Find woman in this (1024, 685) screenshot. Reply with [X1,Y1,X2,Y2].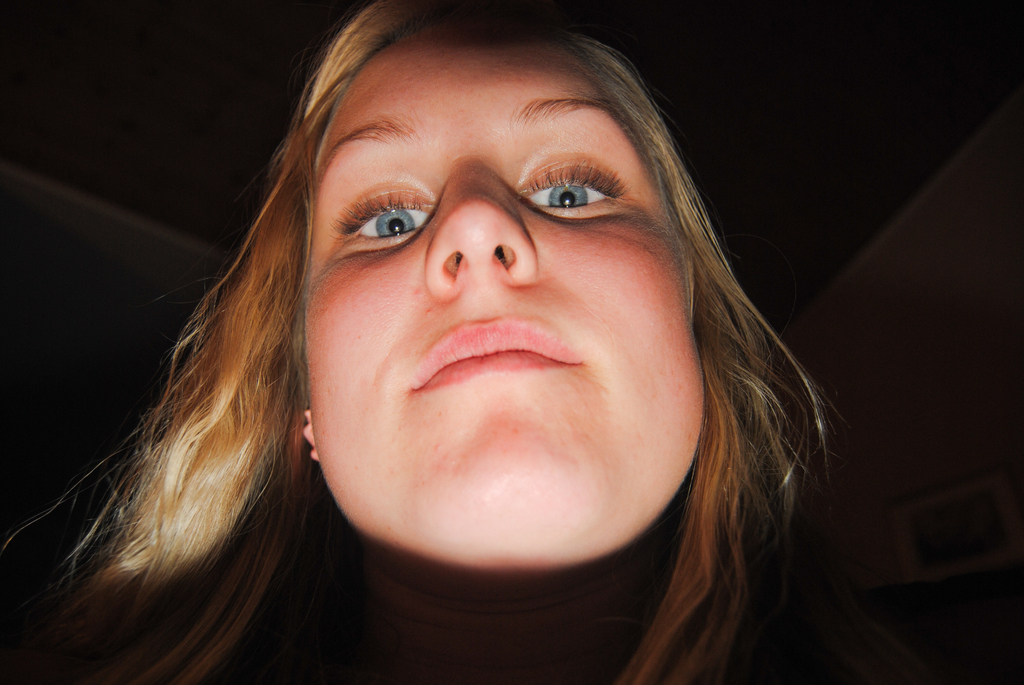
[126,0,882,684].
